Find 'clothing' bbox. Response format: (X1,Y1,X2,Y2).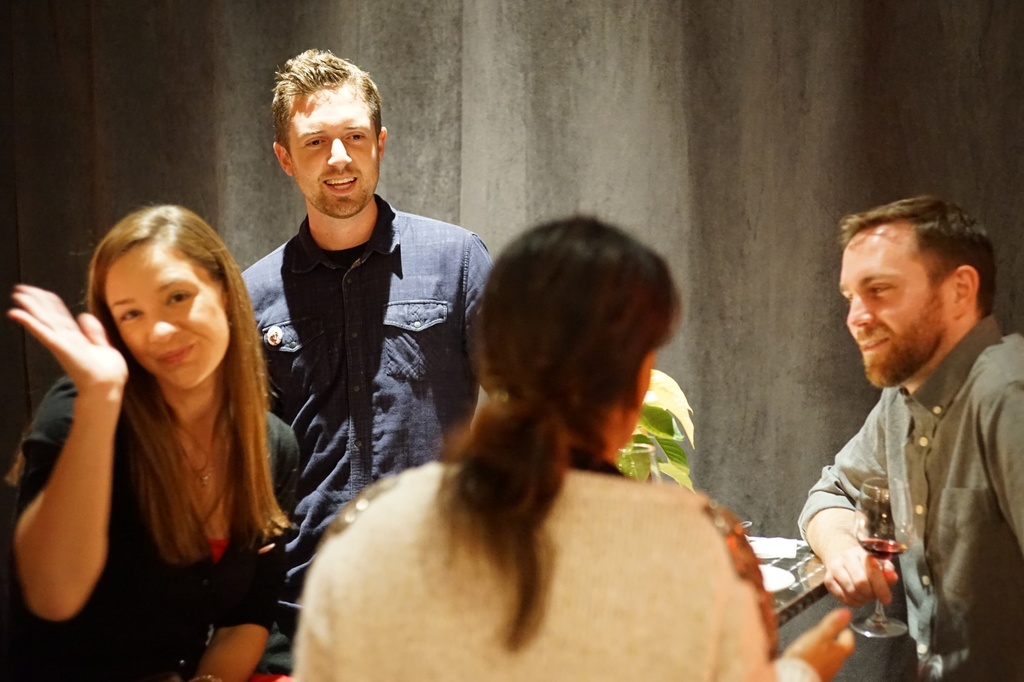
(0,375,300,681).
